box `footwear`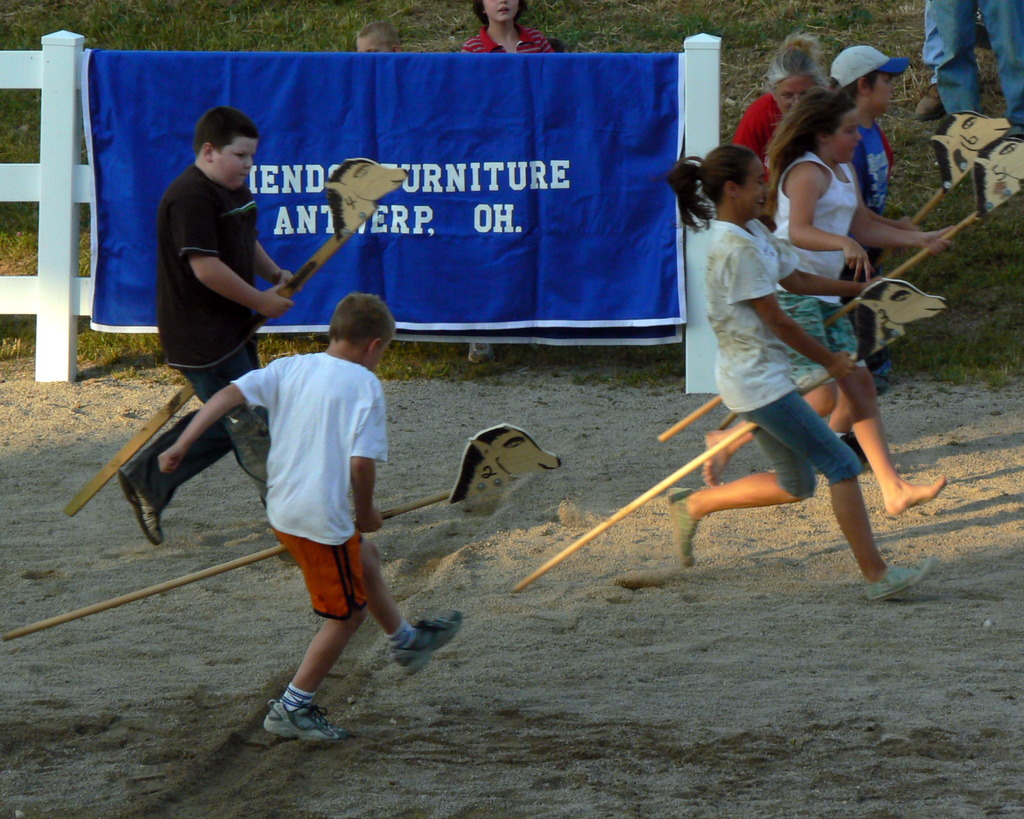
locate(380, 617, 482, 669)
